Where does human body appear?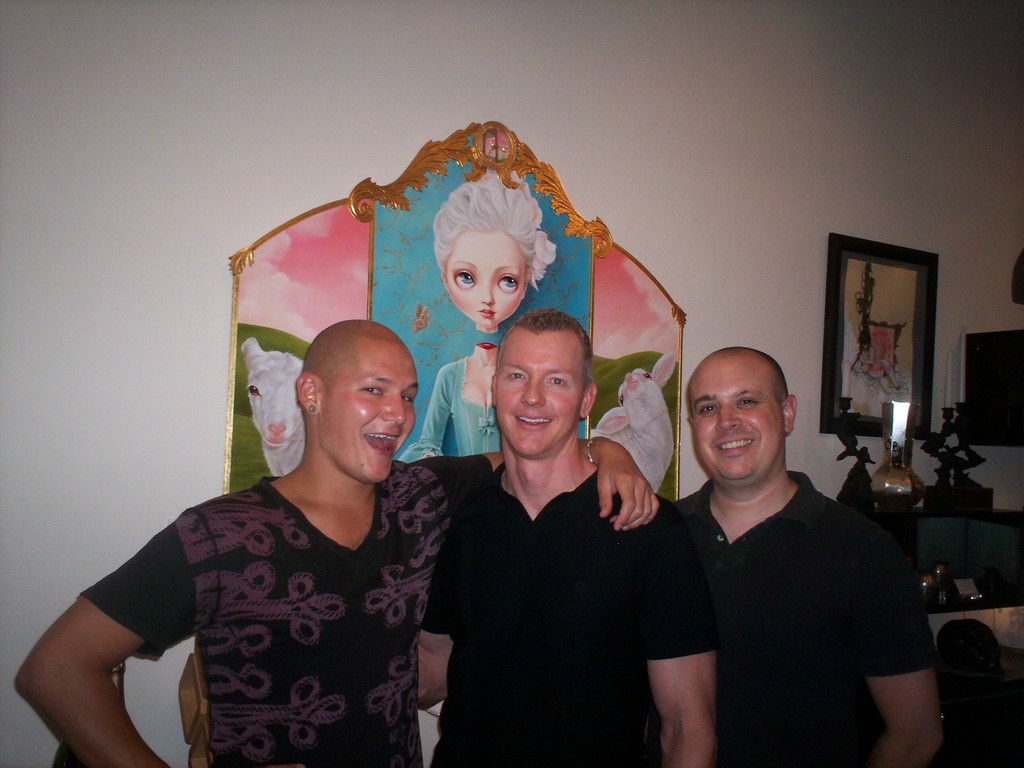
Appears at l=12, t=321, r=658, b=765.
